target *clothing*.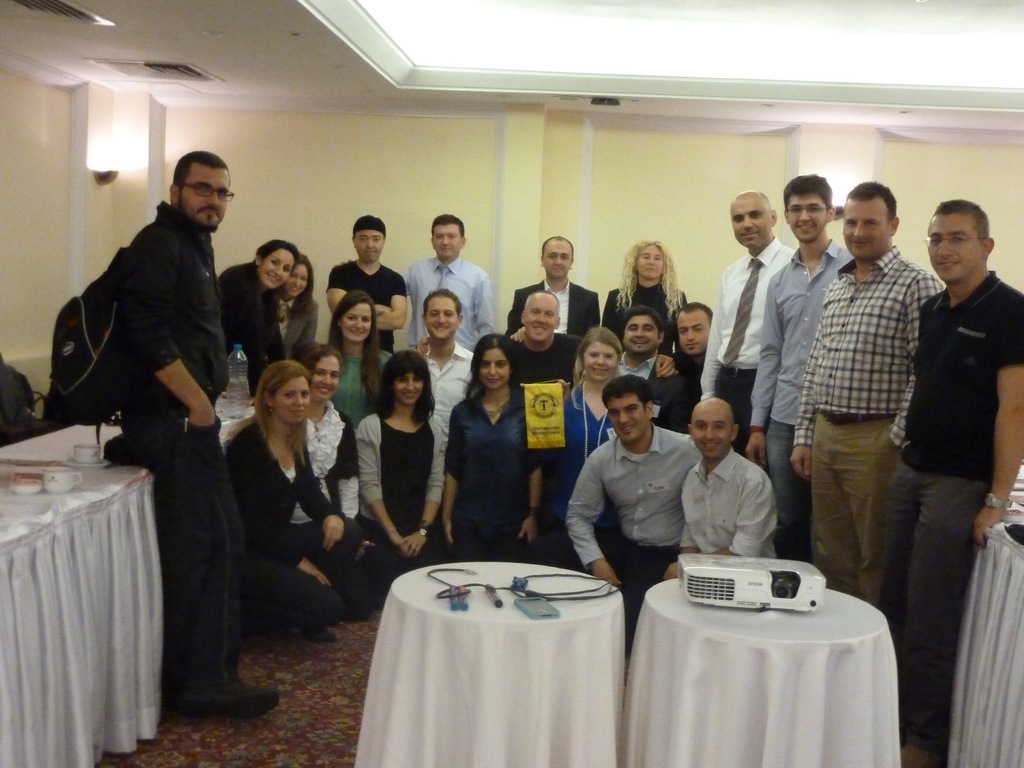
Target region: detection(710, 369, 765, 450).
